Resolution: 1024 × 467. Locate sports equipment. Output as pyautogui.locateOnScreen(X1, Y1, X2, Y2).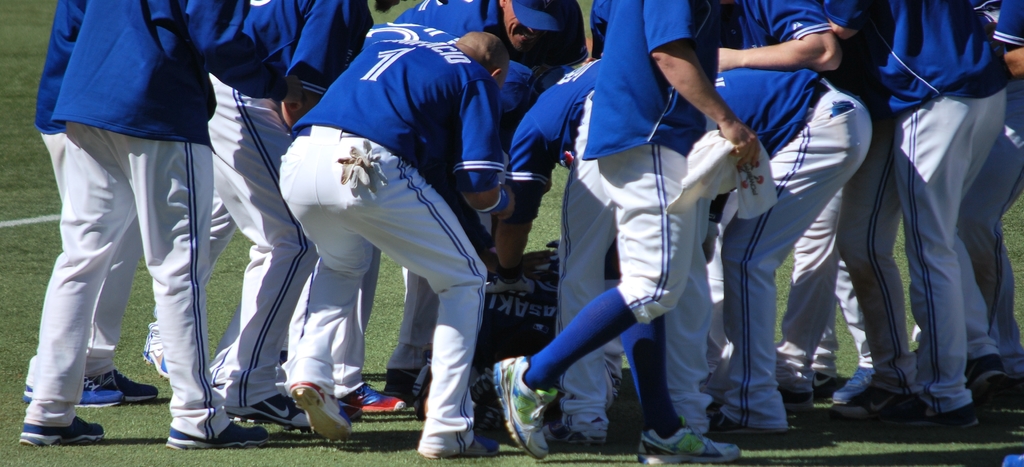
pyautogui.locateOnScreen(283, 379, 358, 438).
